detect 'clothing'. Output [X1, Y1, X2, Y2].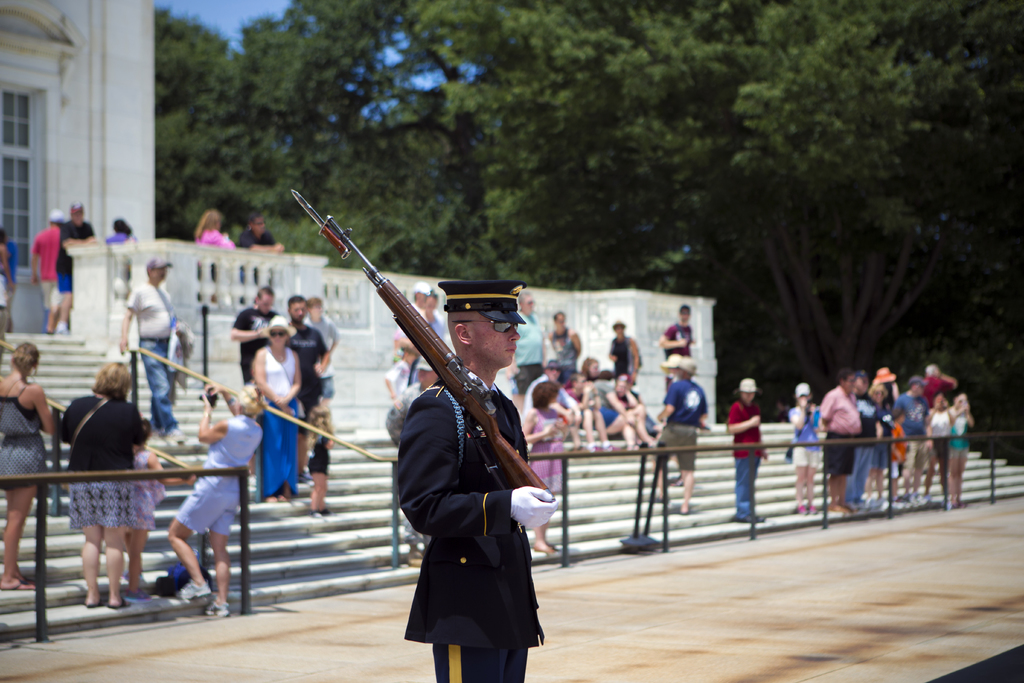
[248, 339, 298, 499].
